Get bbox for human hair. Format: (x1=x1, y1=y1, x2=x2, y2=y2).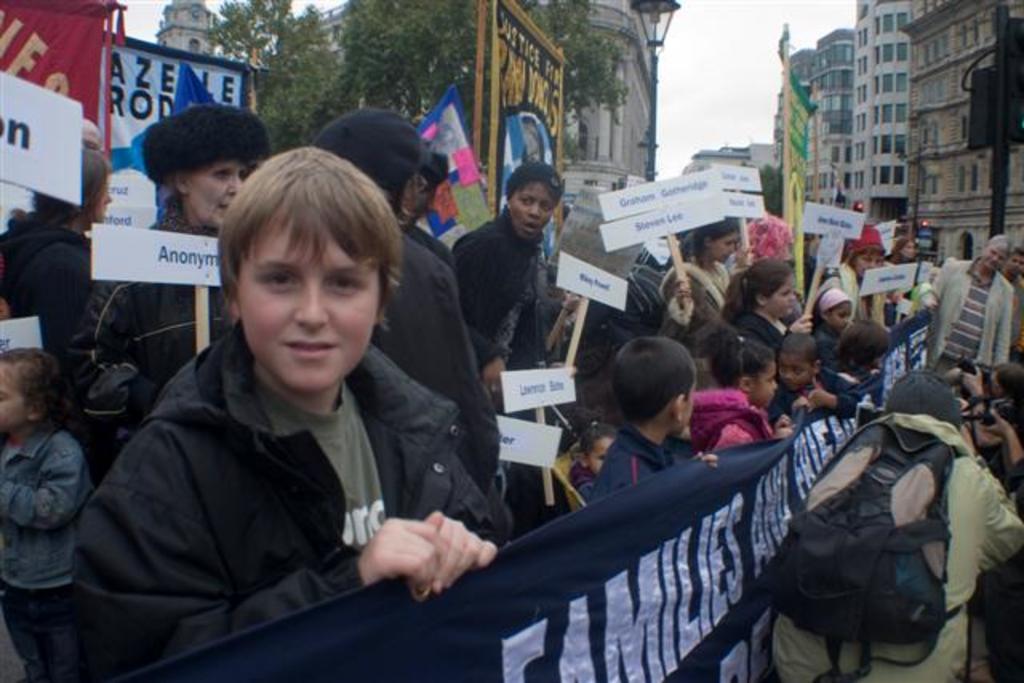
(x1=832, y1=322, x2=893, y2=377).
